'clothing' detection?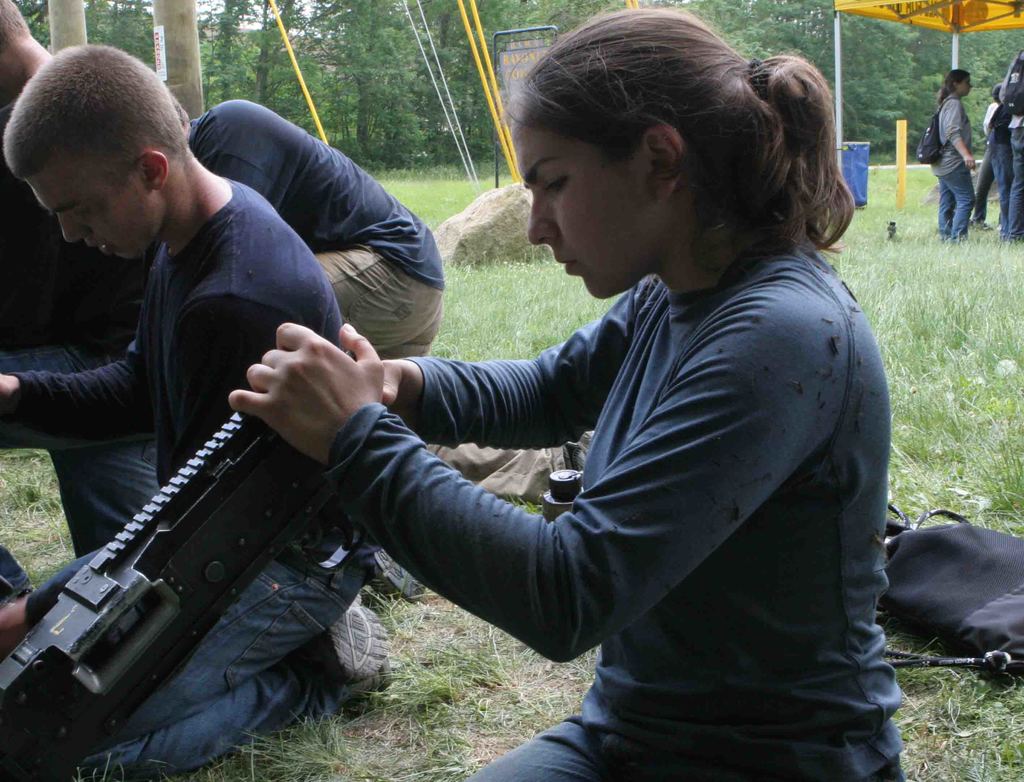
pyautogui.locateOnScreen(0, 124, 154, 596)
